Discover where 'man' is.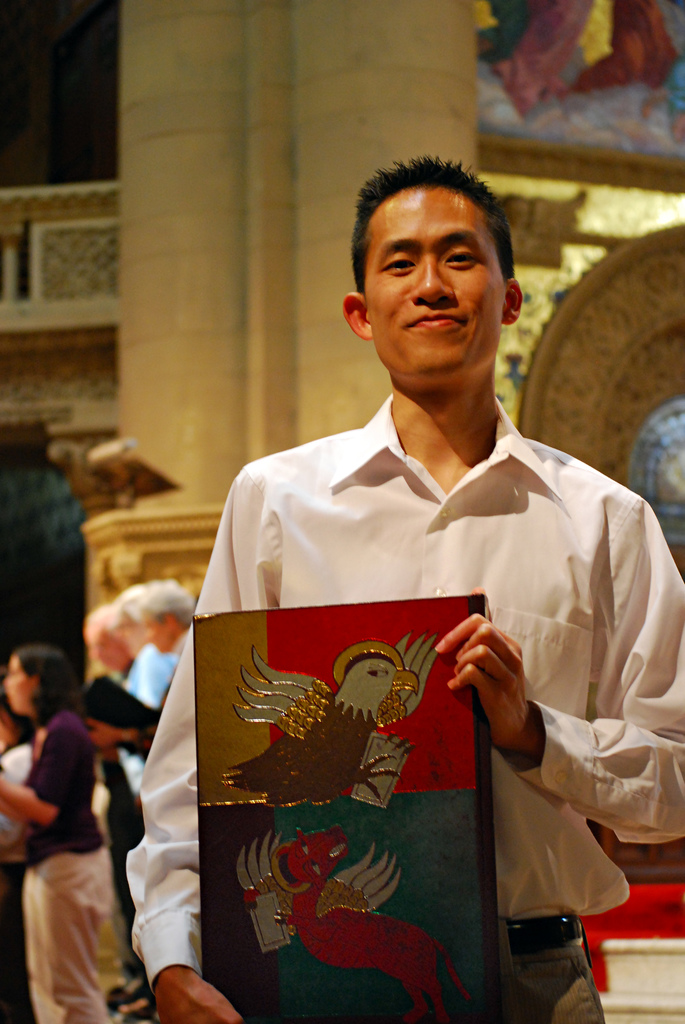
Discovered at region(136, 574, 198, 655).
